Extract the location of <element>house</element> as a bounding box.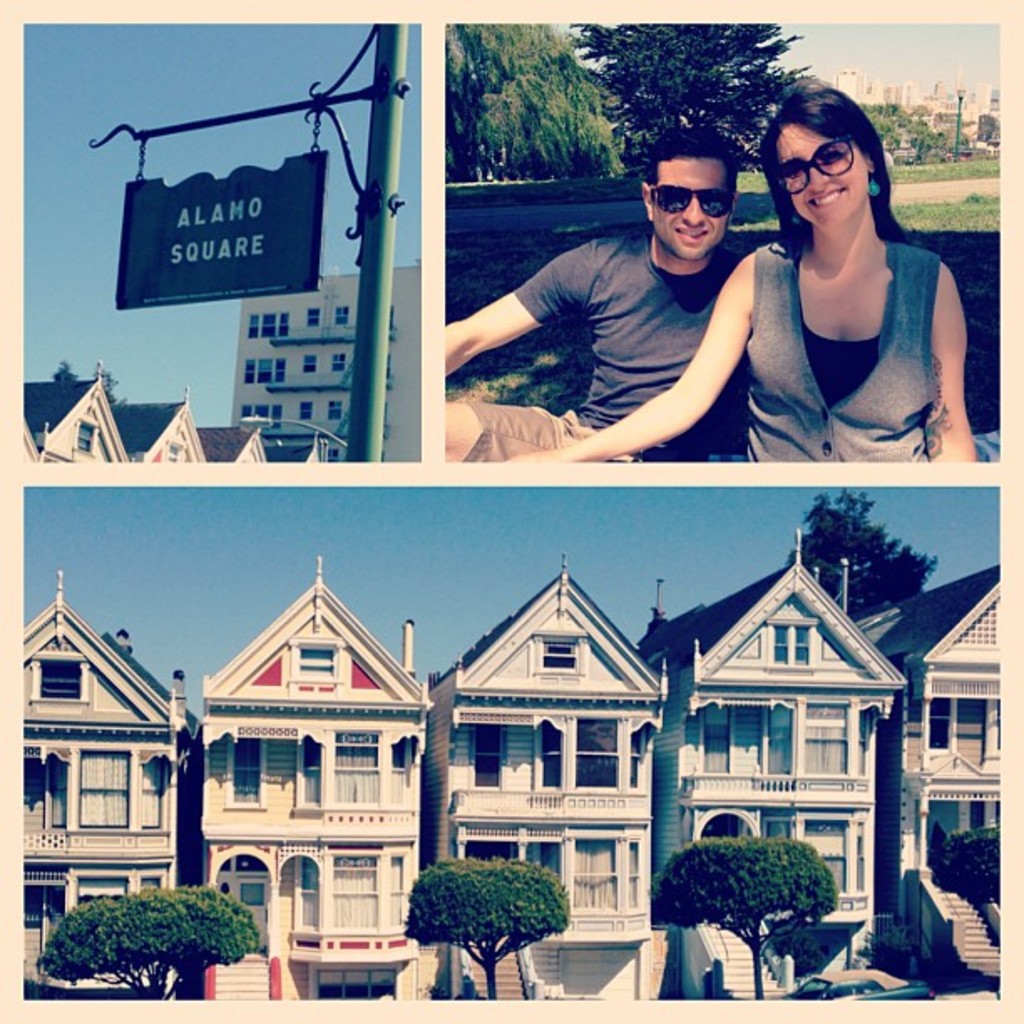
rect(27, 561, 196, 1002).
